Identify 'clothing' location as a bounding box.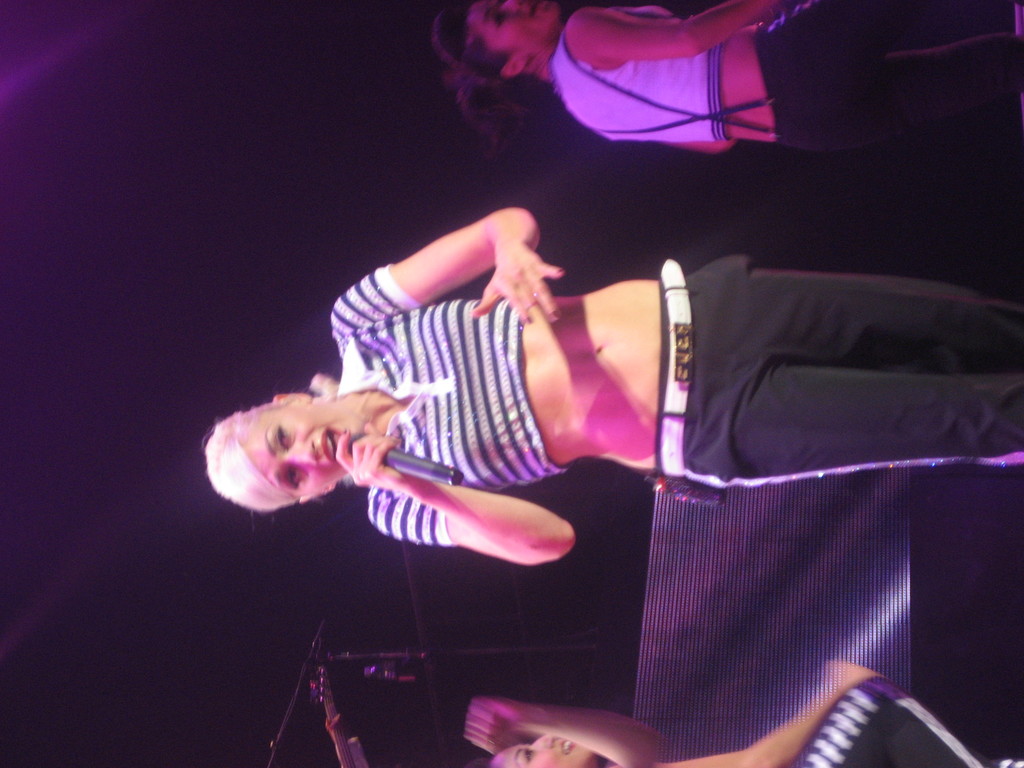
x1=348 y1=194 x2=932 y2=597.
